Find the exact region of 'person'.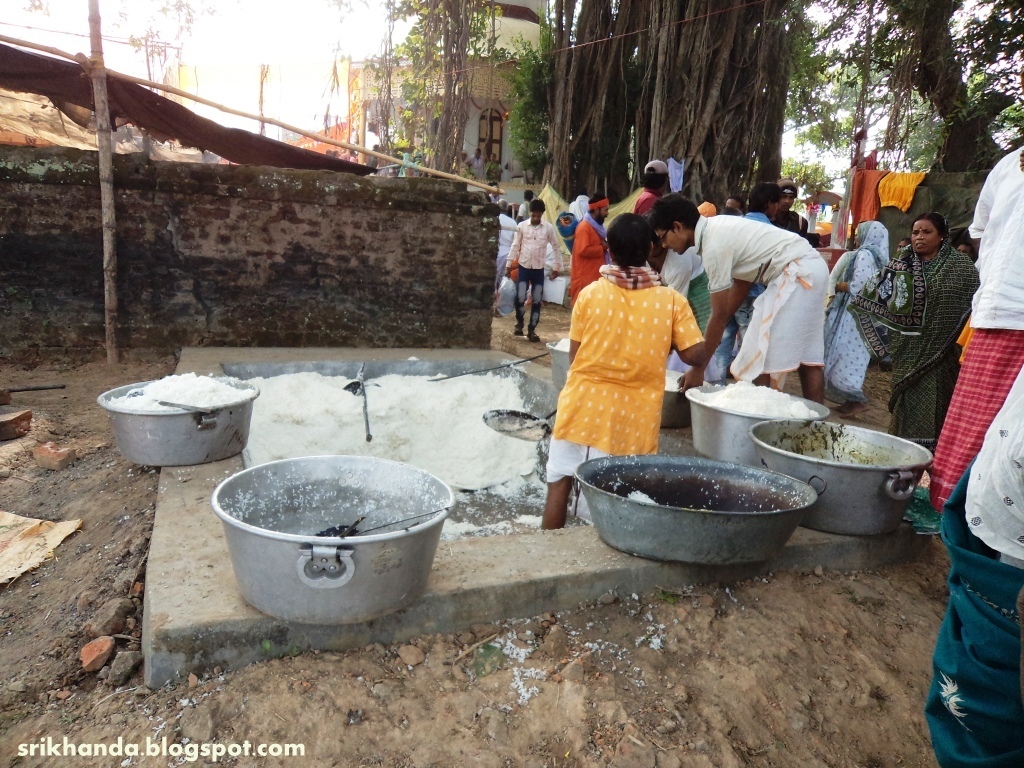
Exact region: [left=825, top=222, right=887, bottom=414].
